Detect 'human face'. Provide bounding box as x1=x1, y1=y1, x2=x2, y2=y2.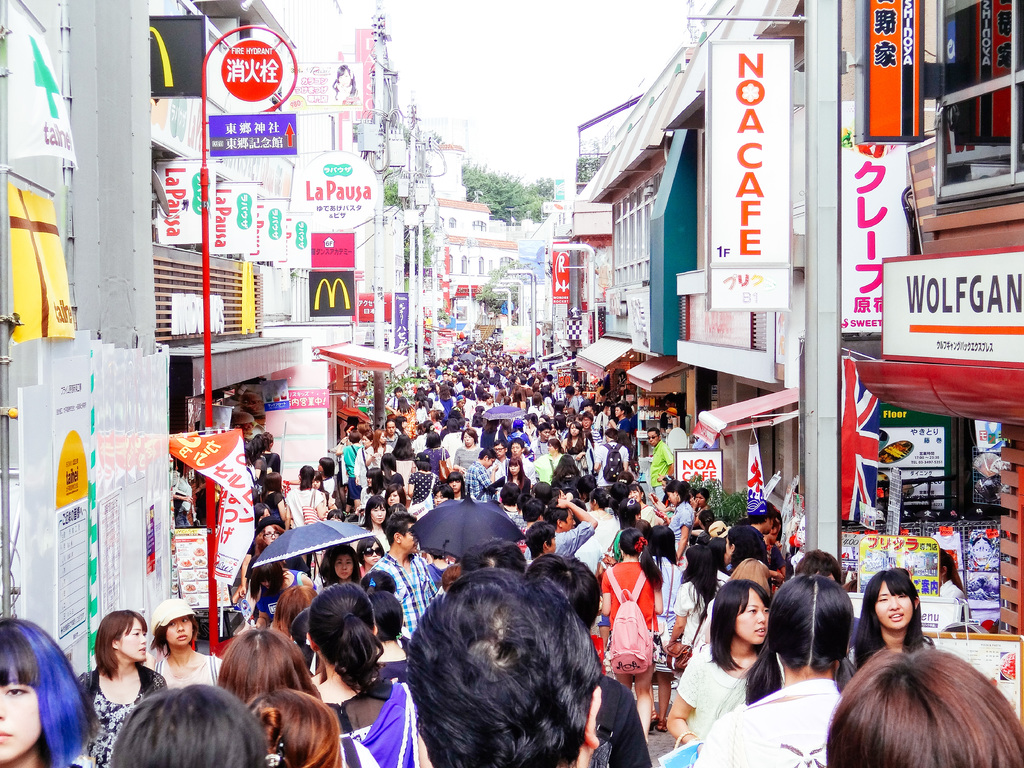
x1=265, y1=527, x2=278, y2=545.
